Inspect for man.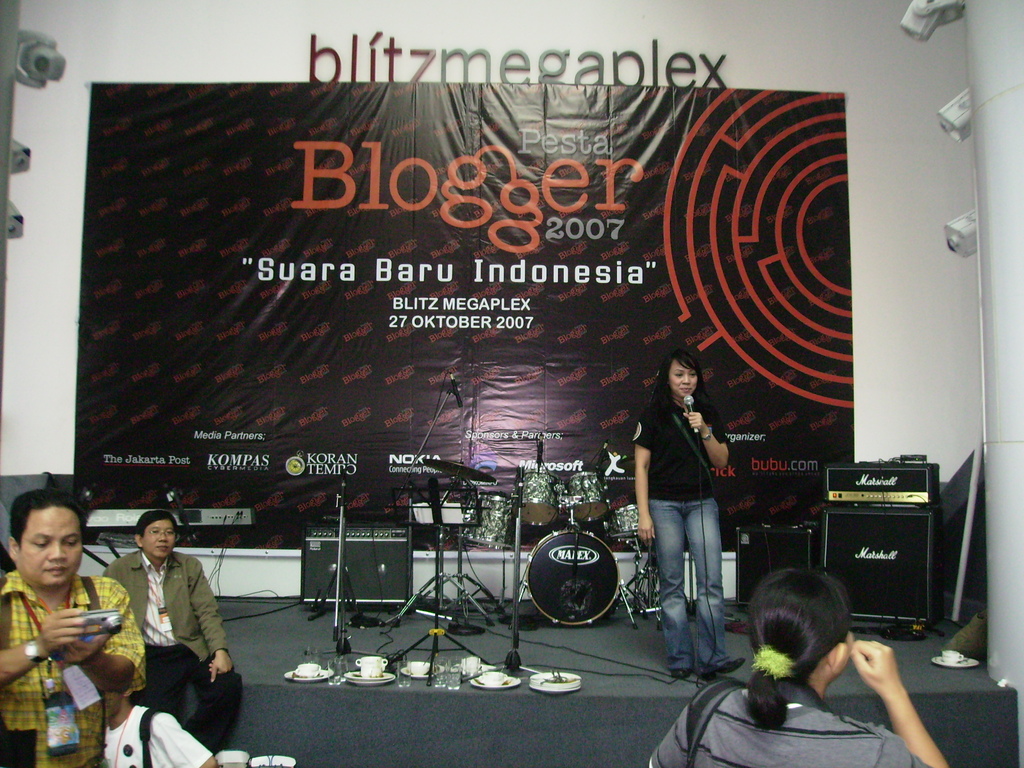
Inspection: x1=0 y1=483 x2=148 y2=767.
